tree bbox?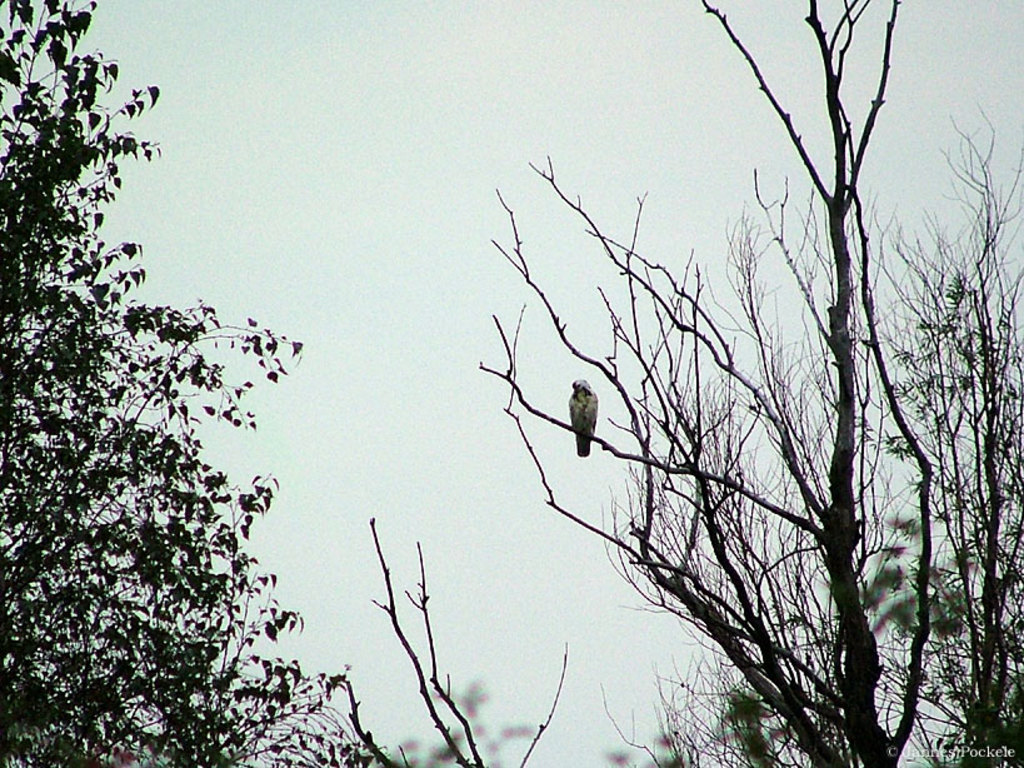
box=[328, 492, 595, 764]
